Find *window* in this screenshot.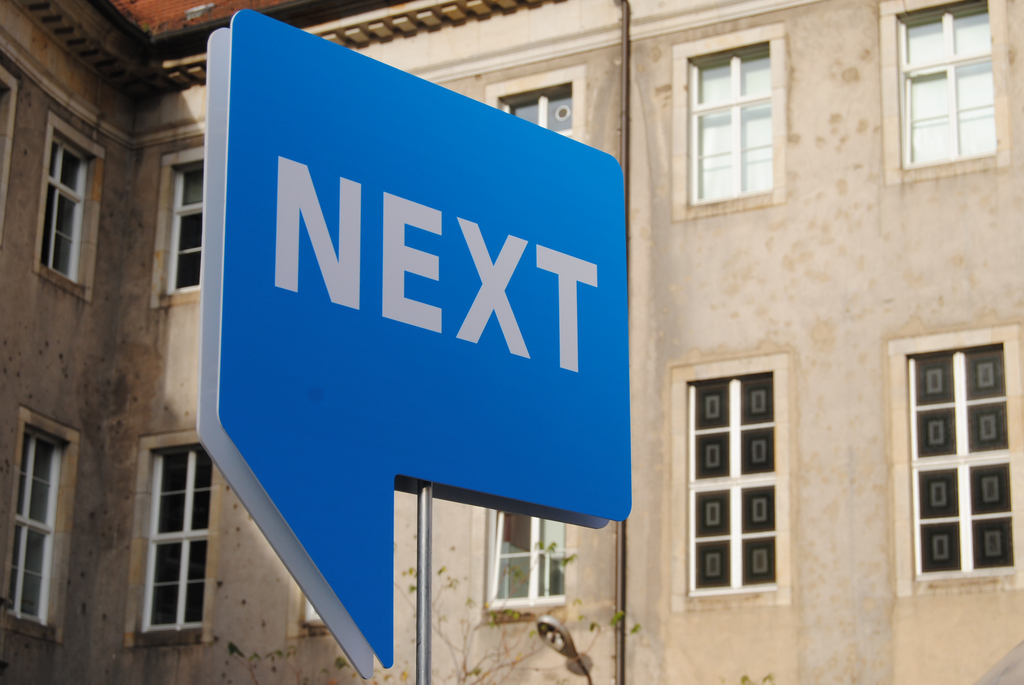
The bounding box for *window* is 123 434 220 651.
